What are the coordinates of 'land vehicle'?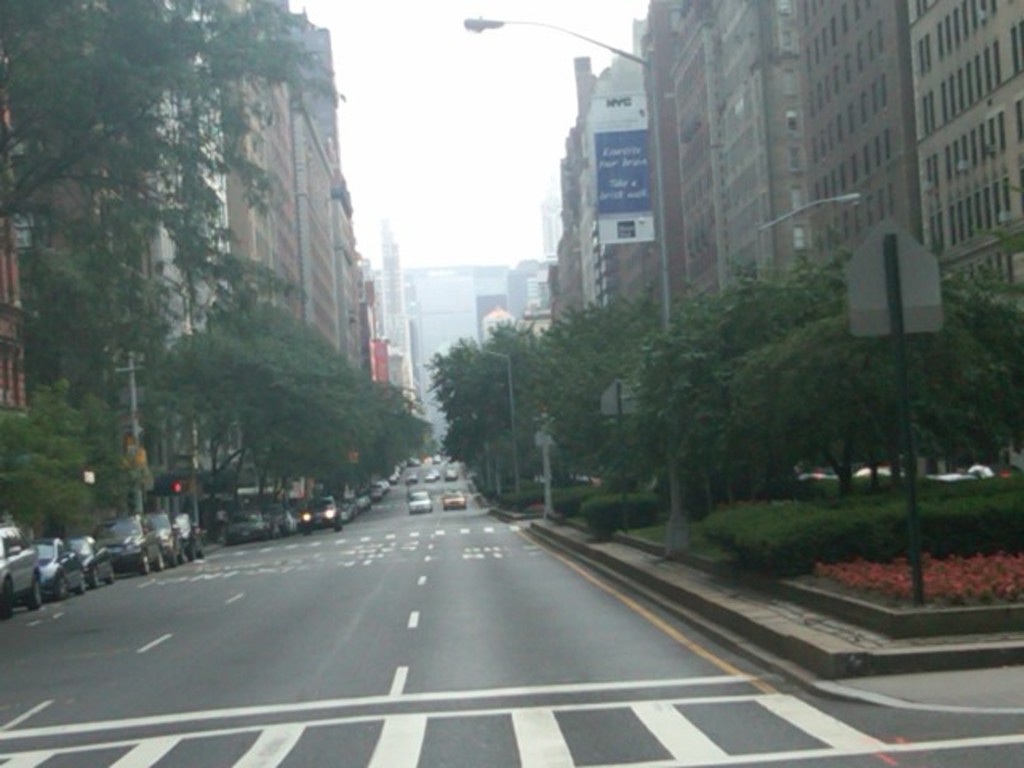
bbox(299, 493, 341, 541).
